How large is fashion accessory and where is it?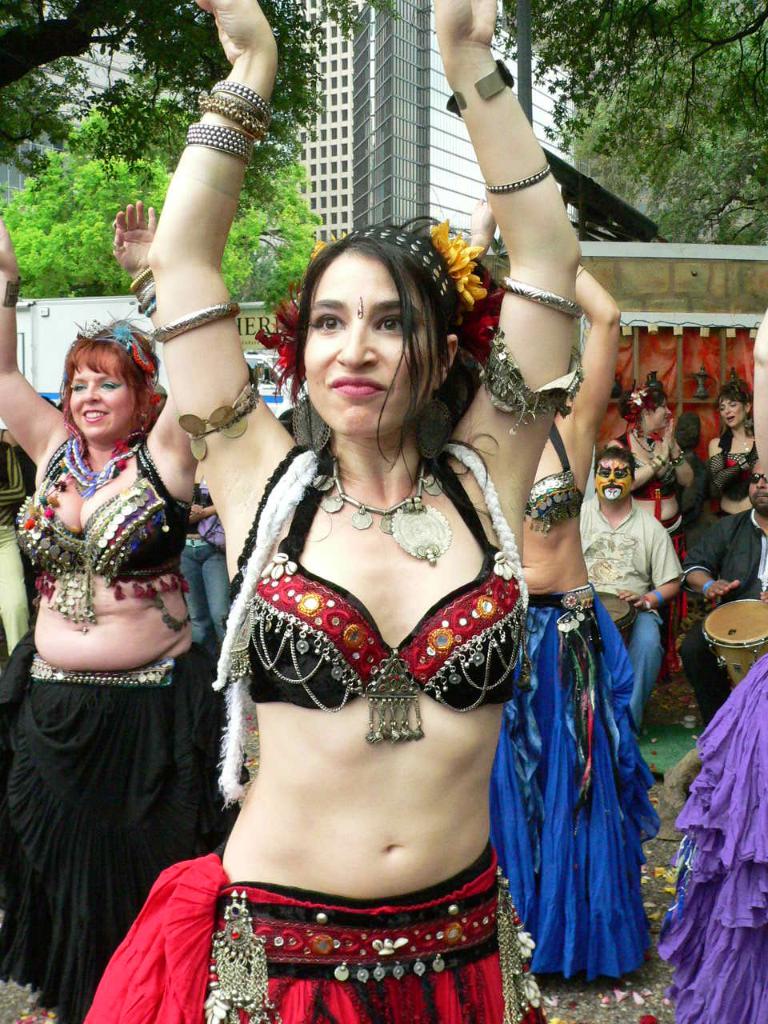
Bounding box: [129,269,158,318].
